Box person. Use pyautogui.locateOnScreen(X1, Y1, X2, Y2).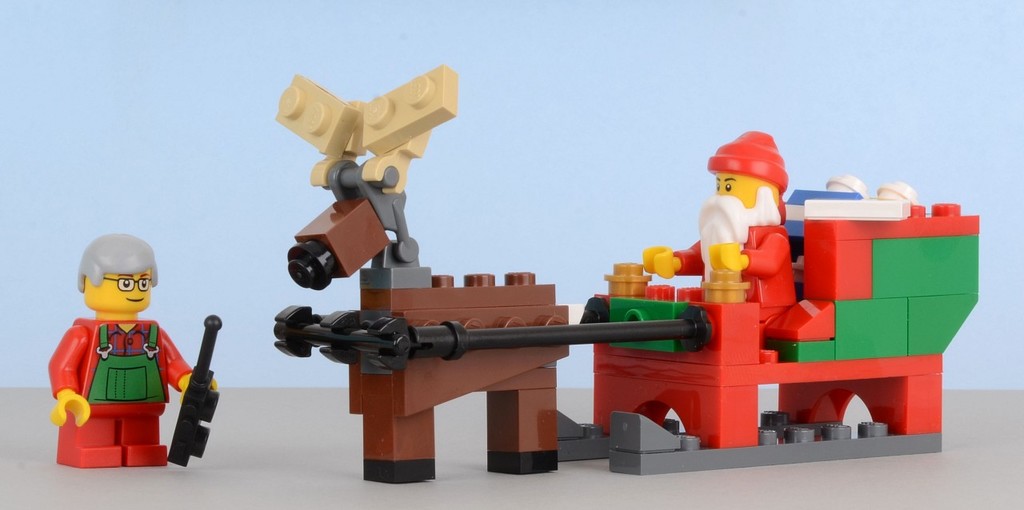
pyautogui.locateOnScreen(639, 127, 797, 336).
